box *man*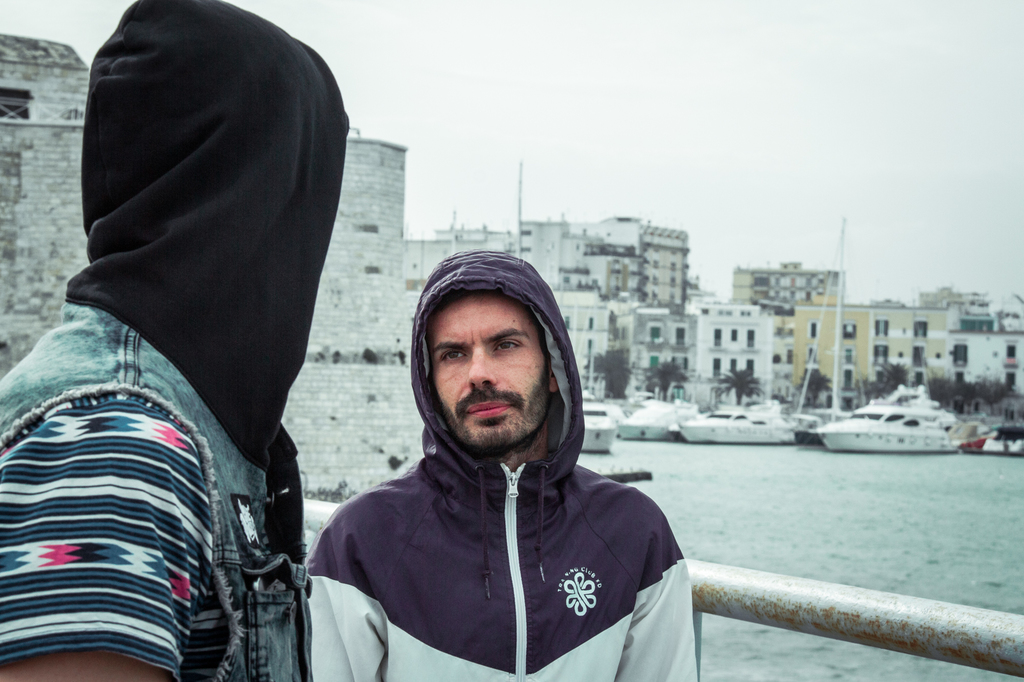
280 237 737 676
